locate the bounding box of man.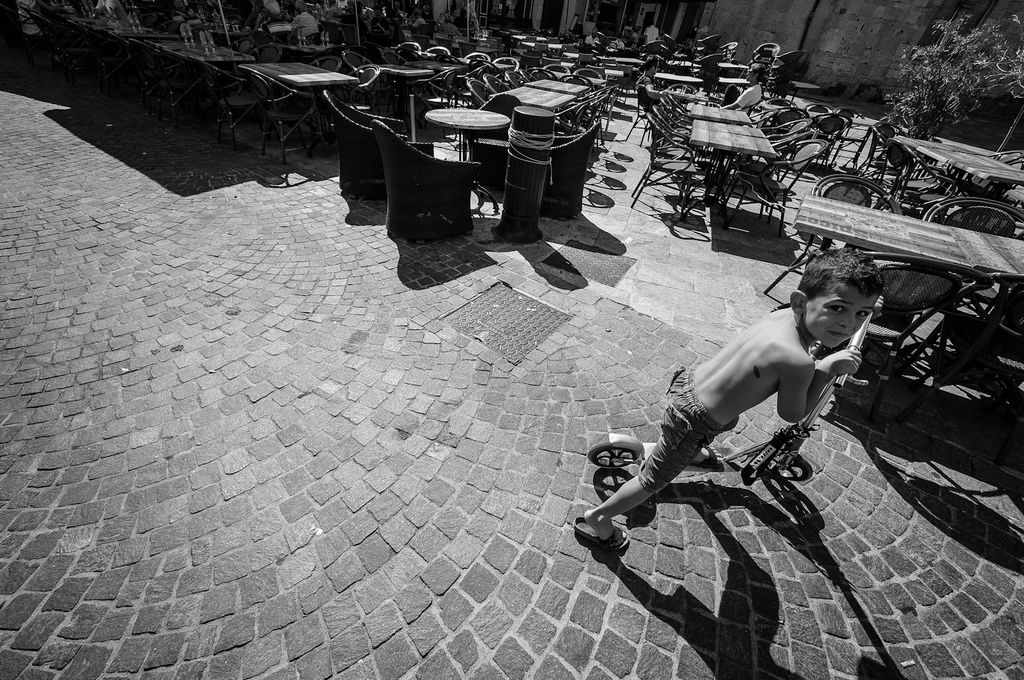
Bounding box: locate(636, 51, 671, 117).
